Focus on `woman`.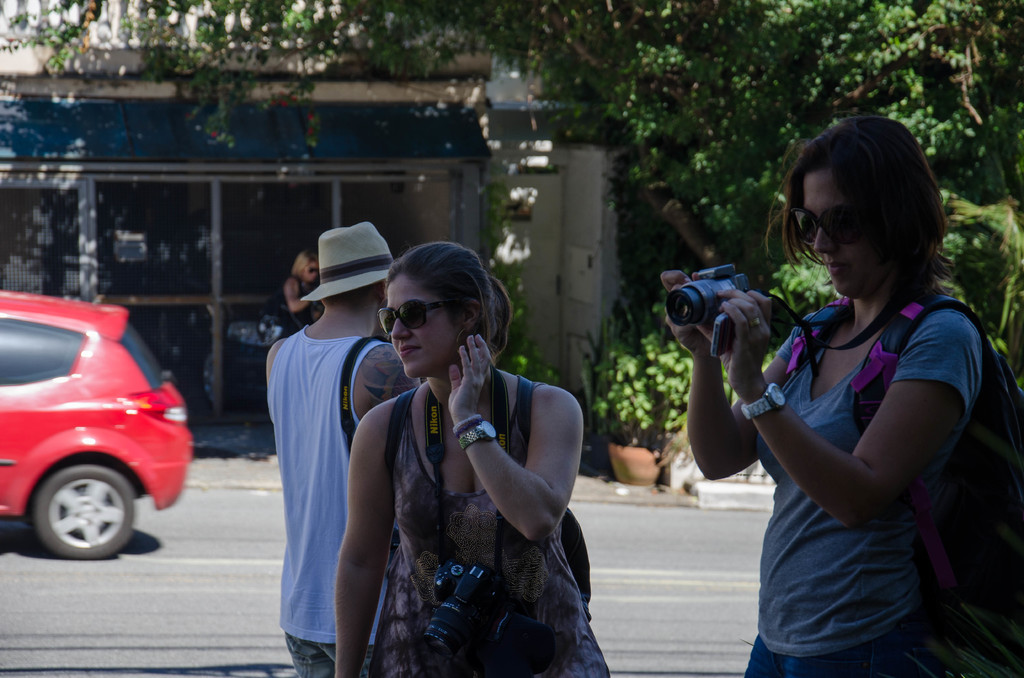
Focused at crop(281, 255, 316, 338).
